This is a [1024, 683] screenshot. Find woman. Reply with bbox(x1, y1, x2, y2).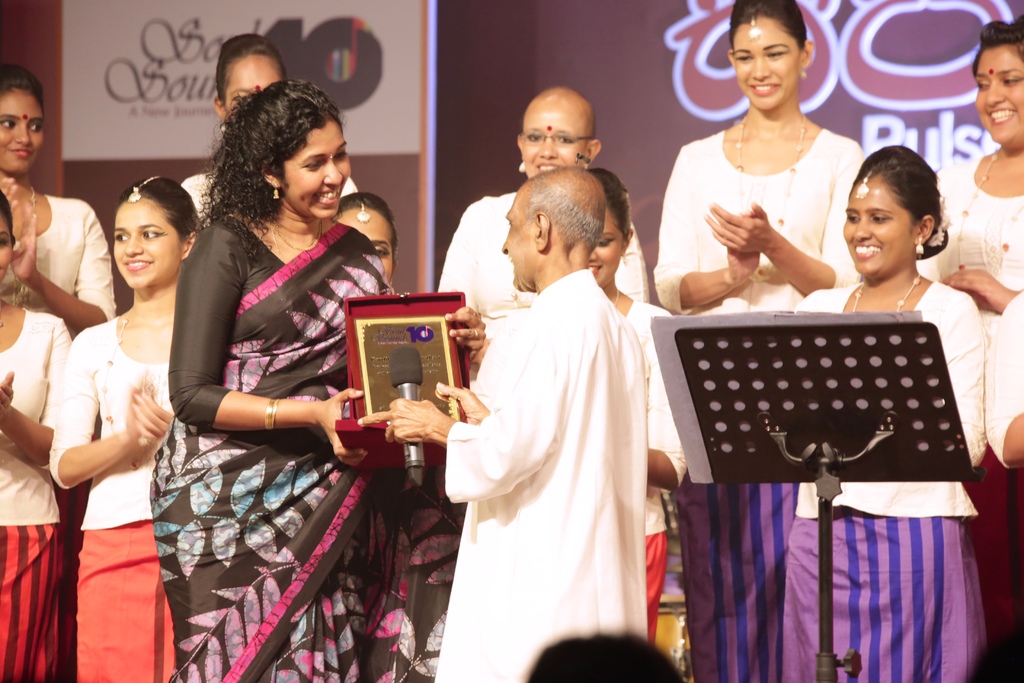
bbox(438, 83, 646, 325).
